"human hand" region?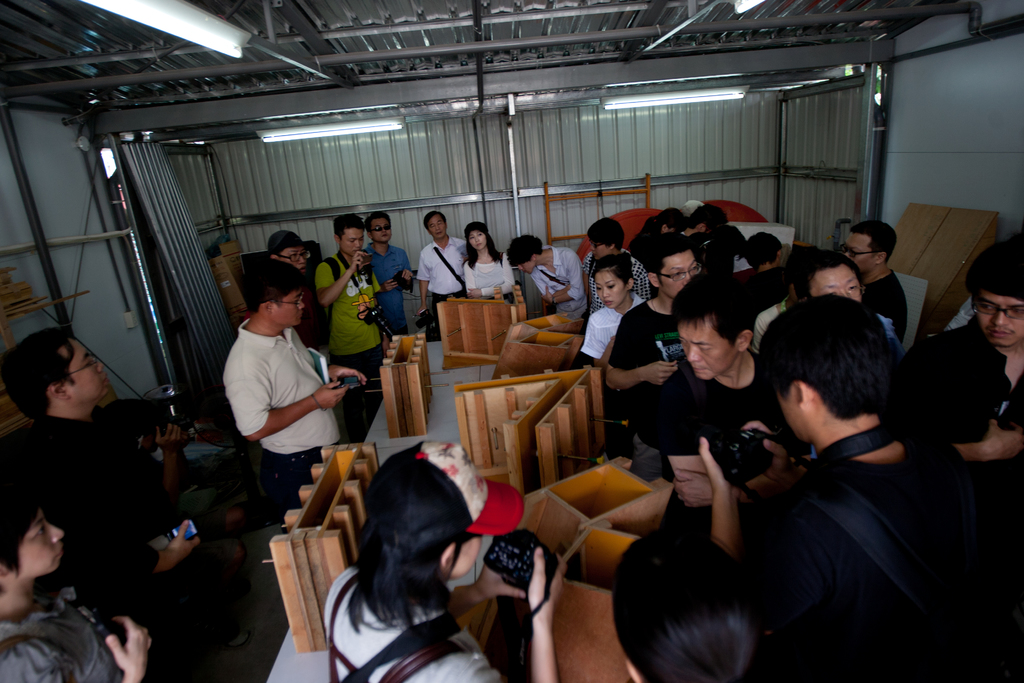
l=415, t=306, r=428, b=319
